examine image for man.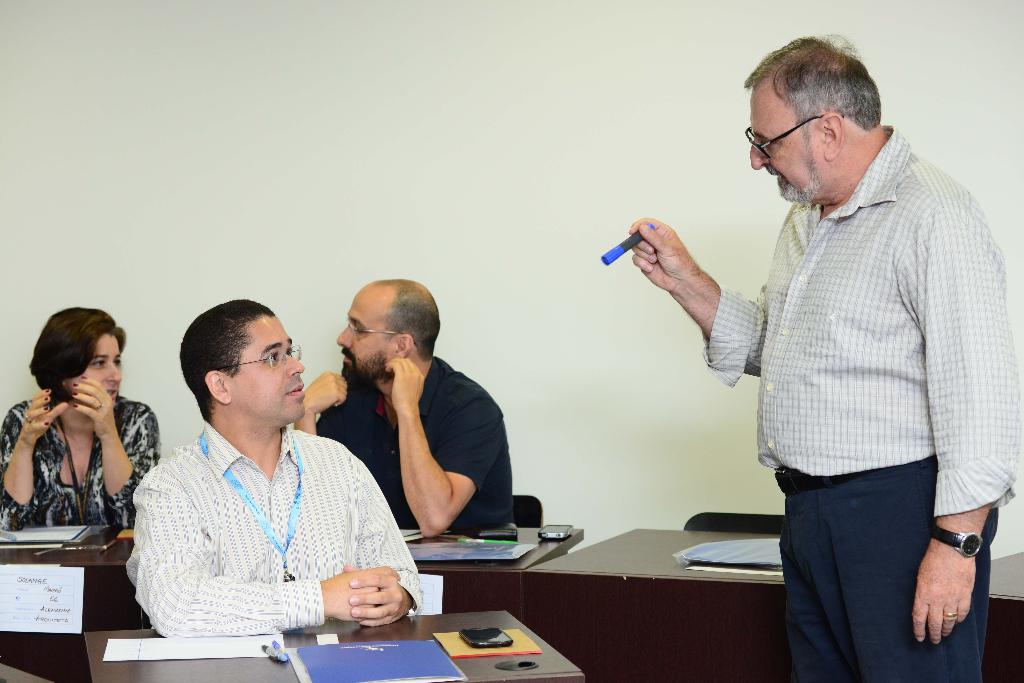
Examination result: locate(121, 300, 424, 638).
